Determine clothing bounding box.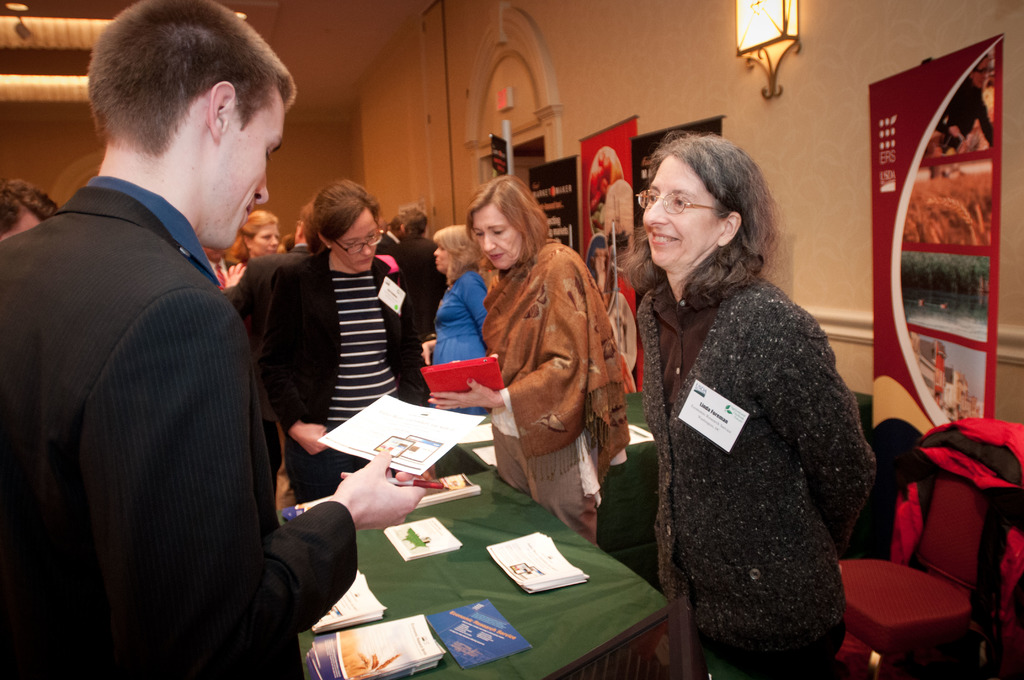
Determined: l=3, t=168, r=355, b=679.
